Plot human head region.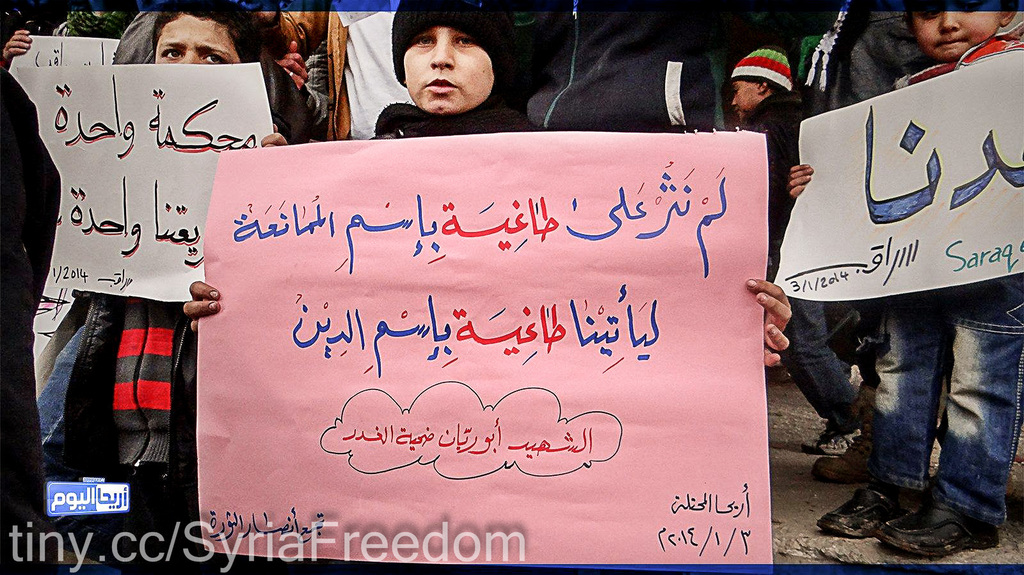
Plotted at <region>147, 1, 268, 67</region>.
